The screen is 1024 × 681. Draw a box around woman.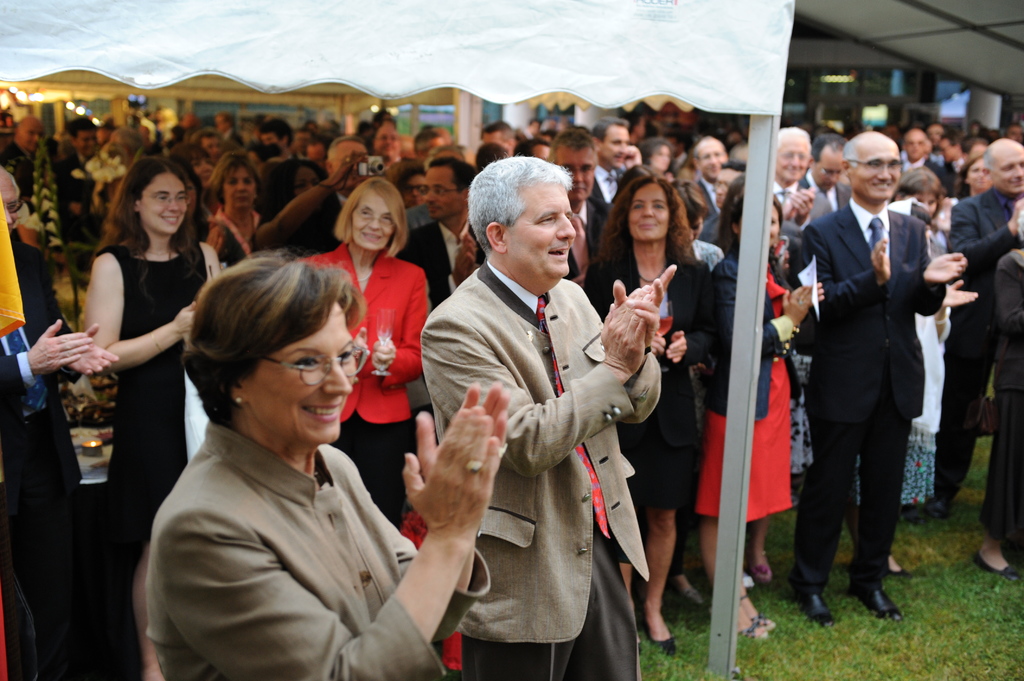
(left=72, top=156, right=219, bottom=680).
